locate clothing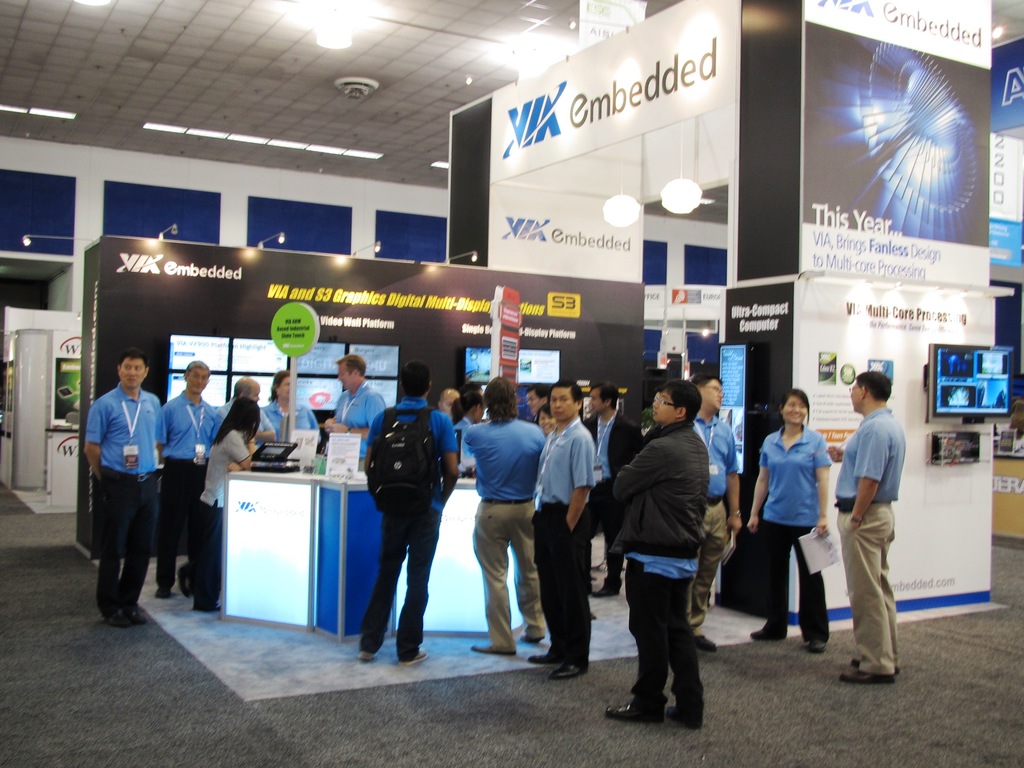
(x1=333, y1=381, x2=387, y2=460)
